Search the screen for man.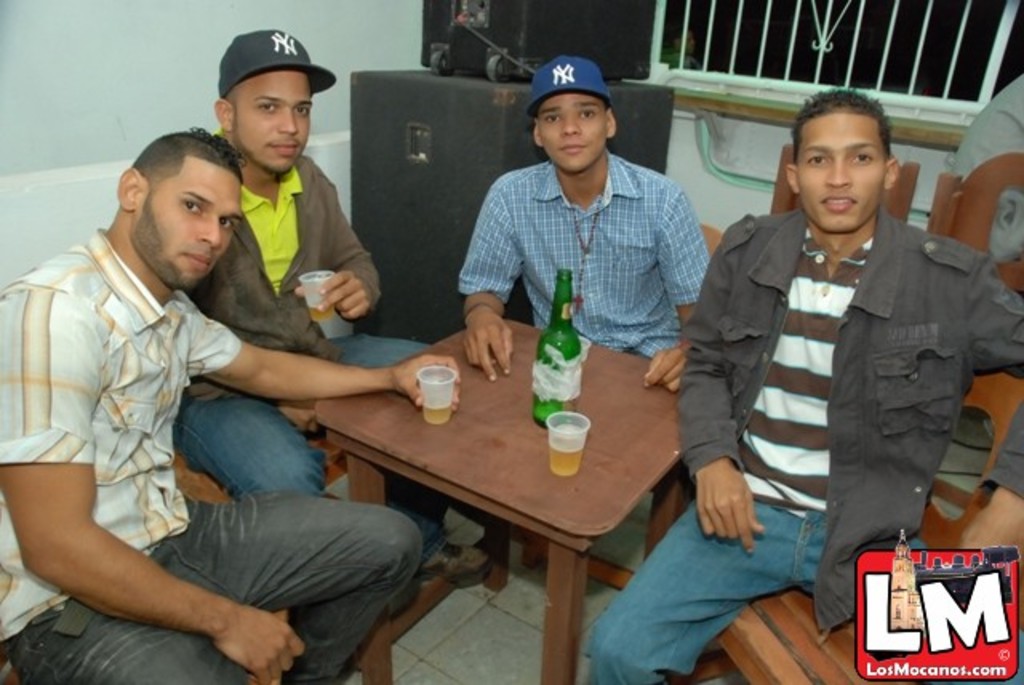
Found at x1=581, y1=90, x2=1022, y2=683.
